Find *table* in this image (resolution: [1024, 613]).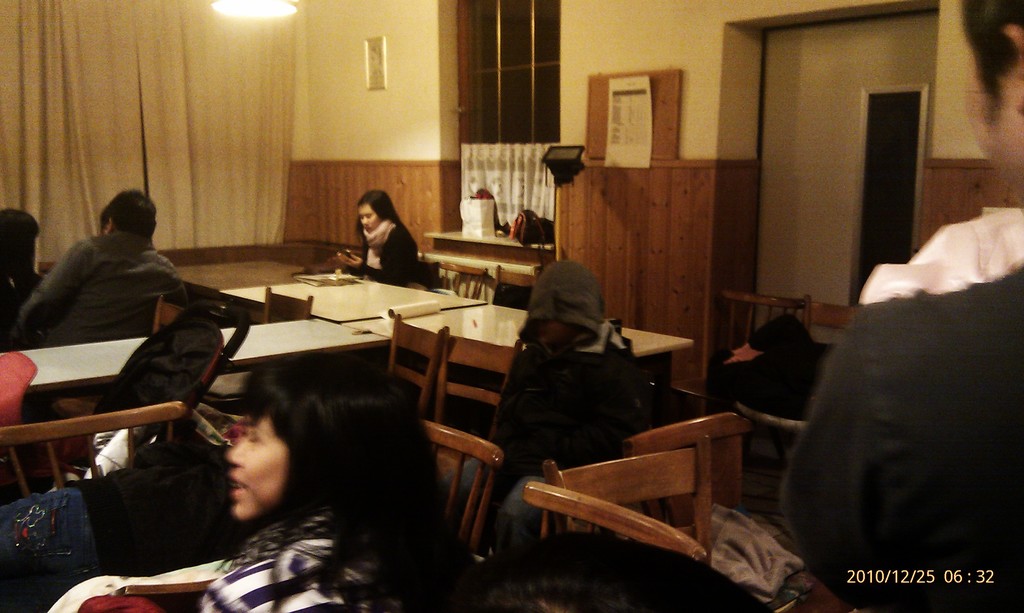
[0,311,394,410].
